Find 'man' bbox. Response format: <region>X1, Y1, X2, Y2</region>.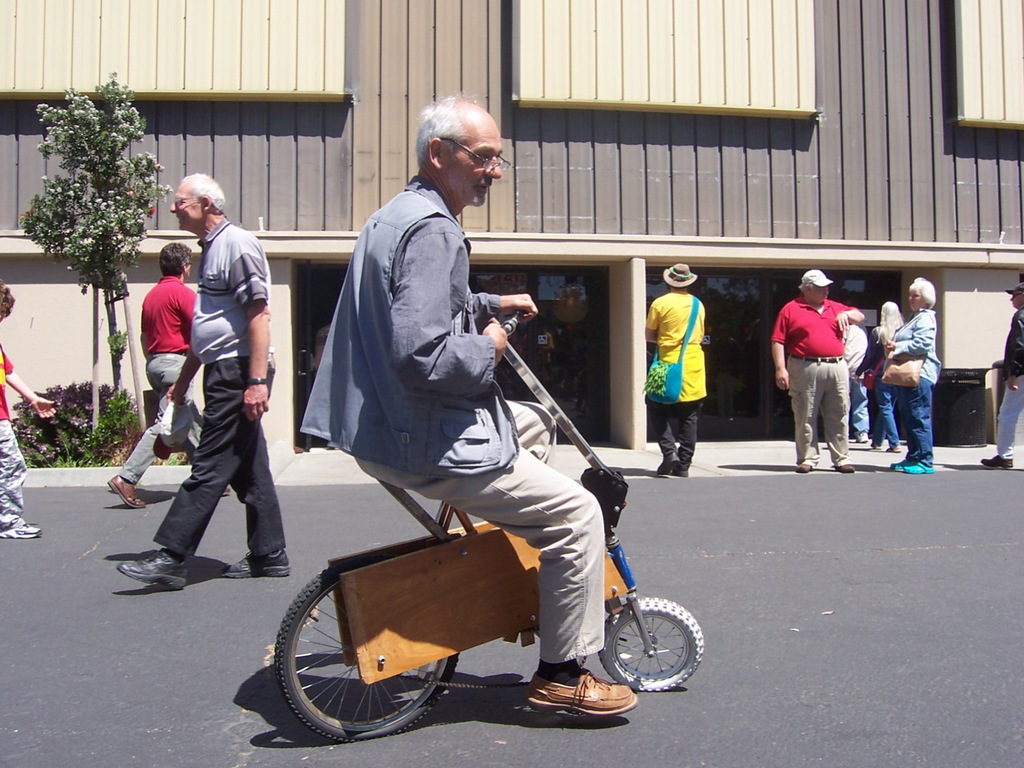
<region>980, 282, 1023, 469</region>.
